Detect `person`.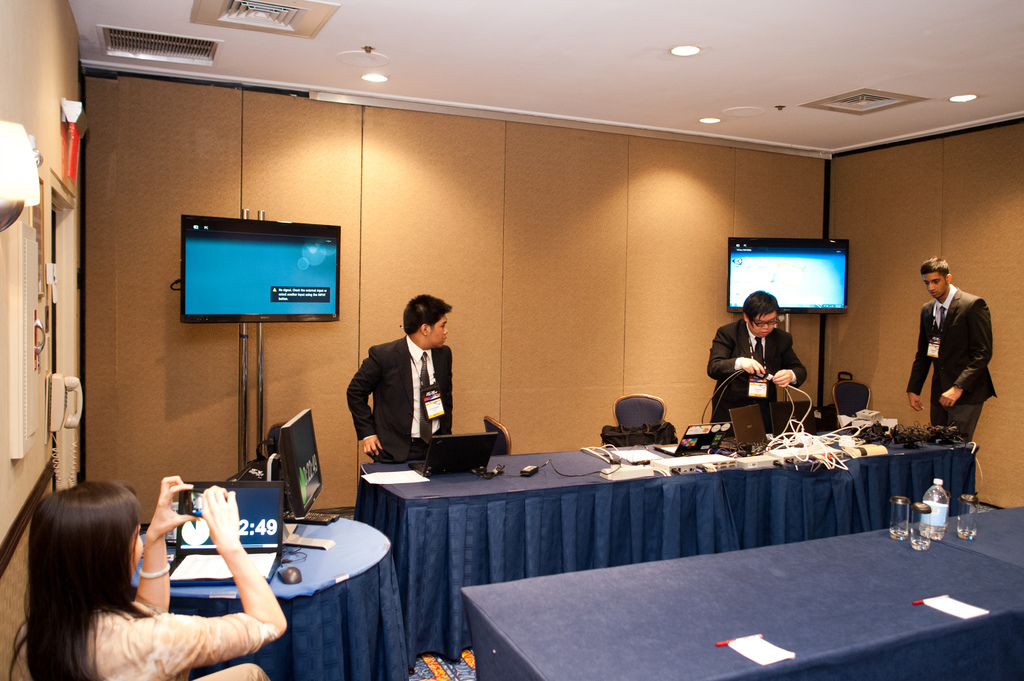
Detected at 706, 291, 810, 424.
